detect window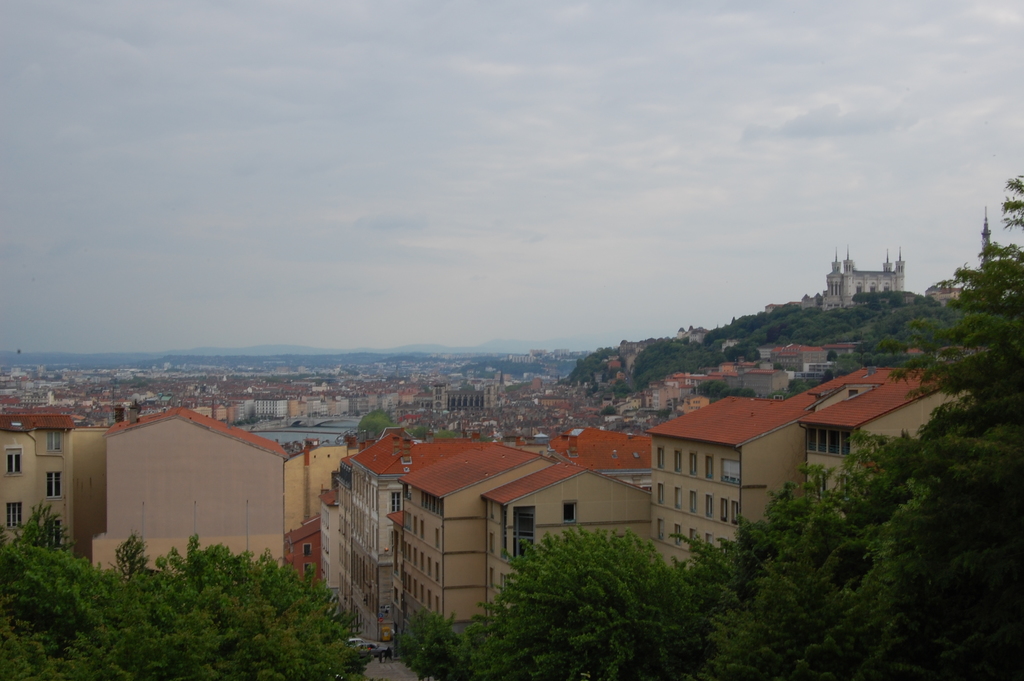
[734,501,739,525]
